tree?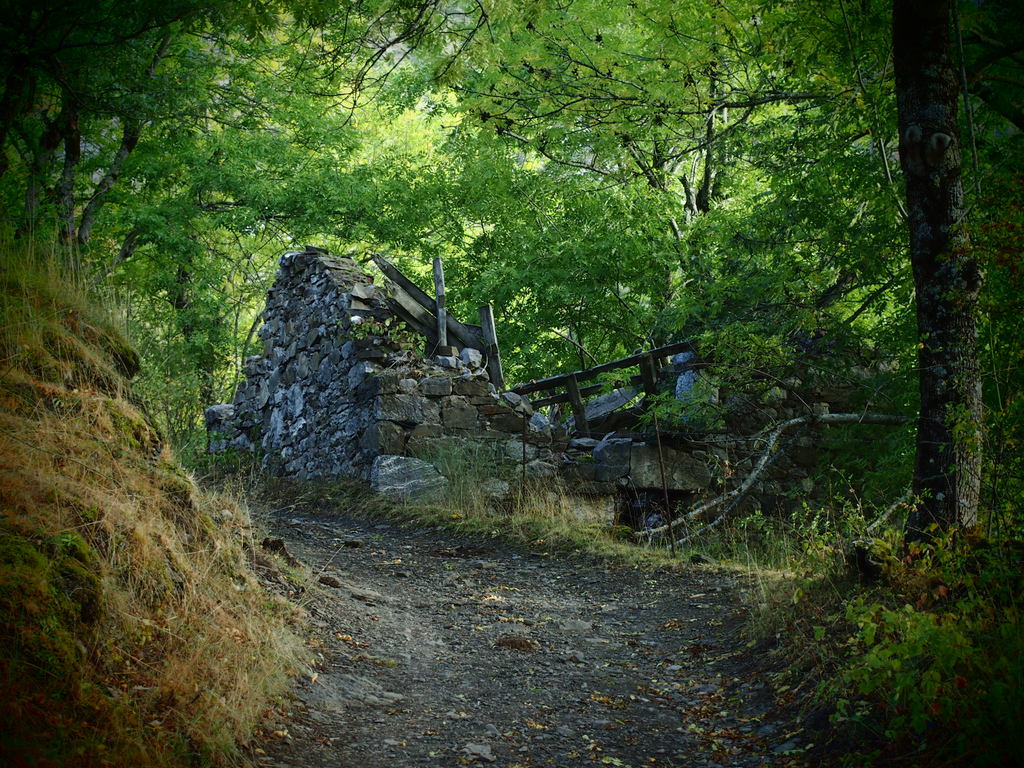
<bbox>896, 0, 987, 536</bbox>
